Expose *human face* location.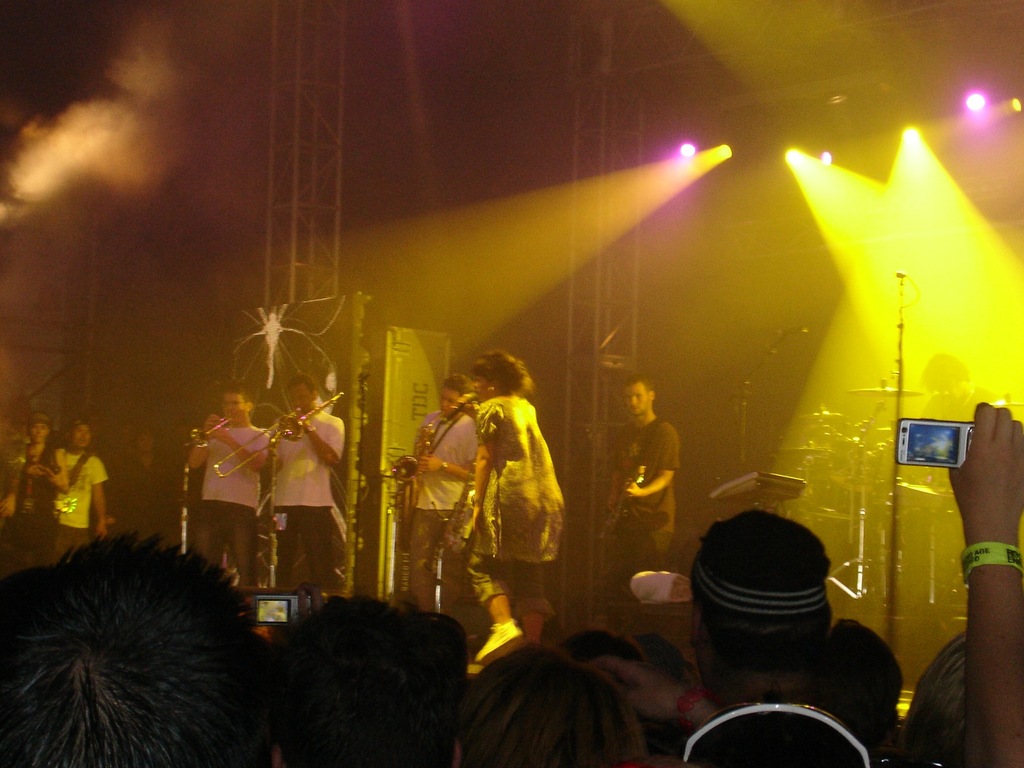
Exposed at (left=625, top=383, right=649, bottom=414).
